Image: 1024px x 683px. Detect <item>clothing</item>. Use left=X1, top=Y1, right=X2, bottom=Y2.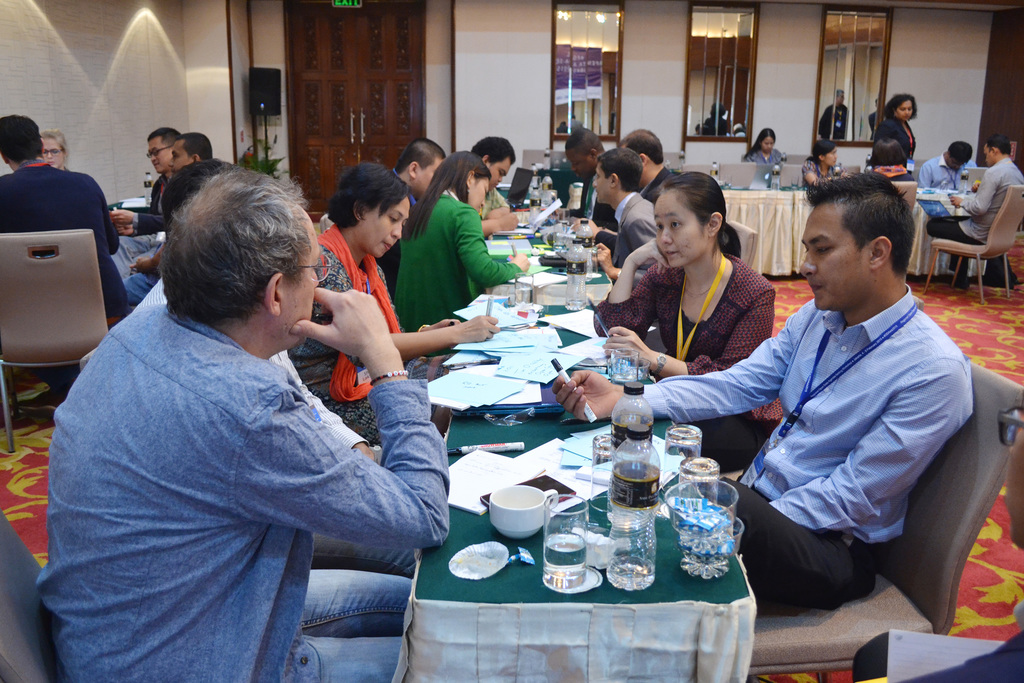
left=872, top=103, right=917, bottom=186.
